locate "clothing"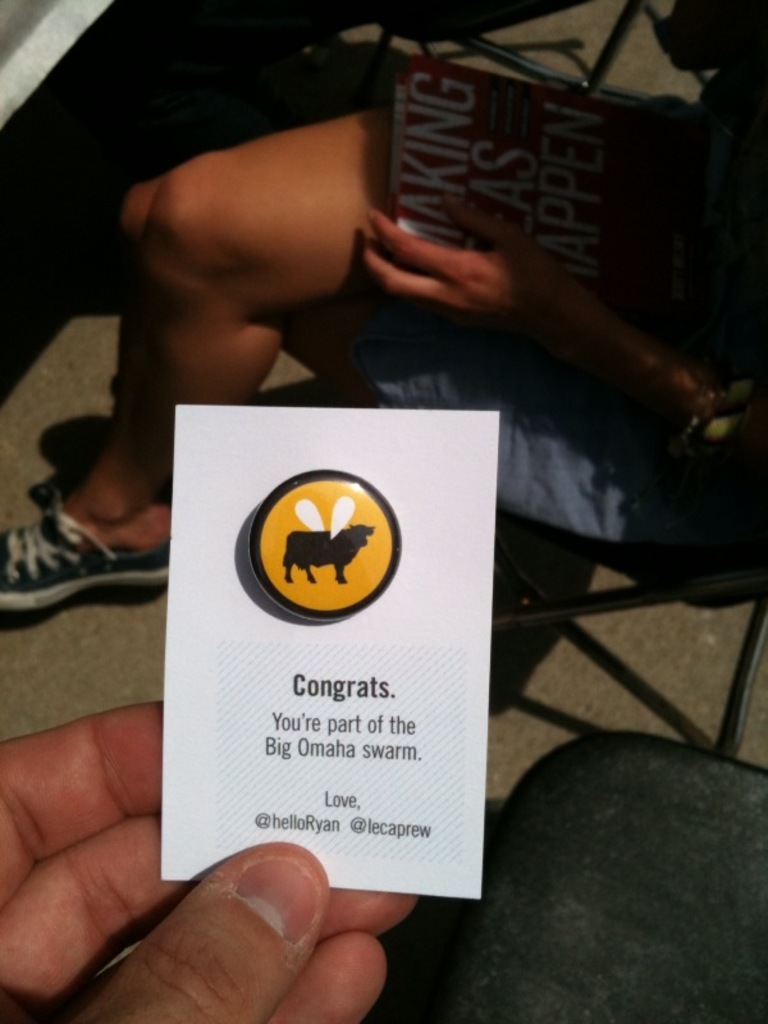
x1=370, y1=0, x2=767, y2=570
